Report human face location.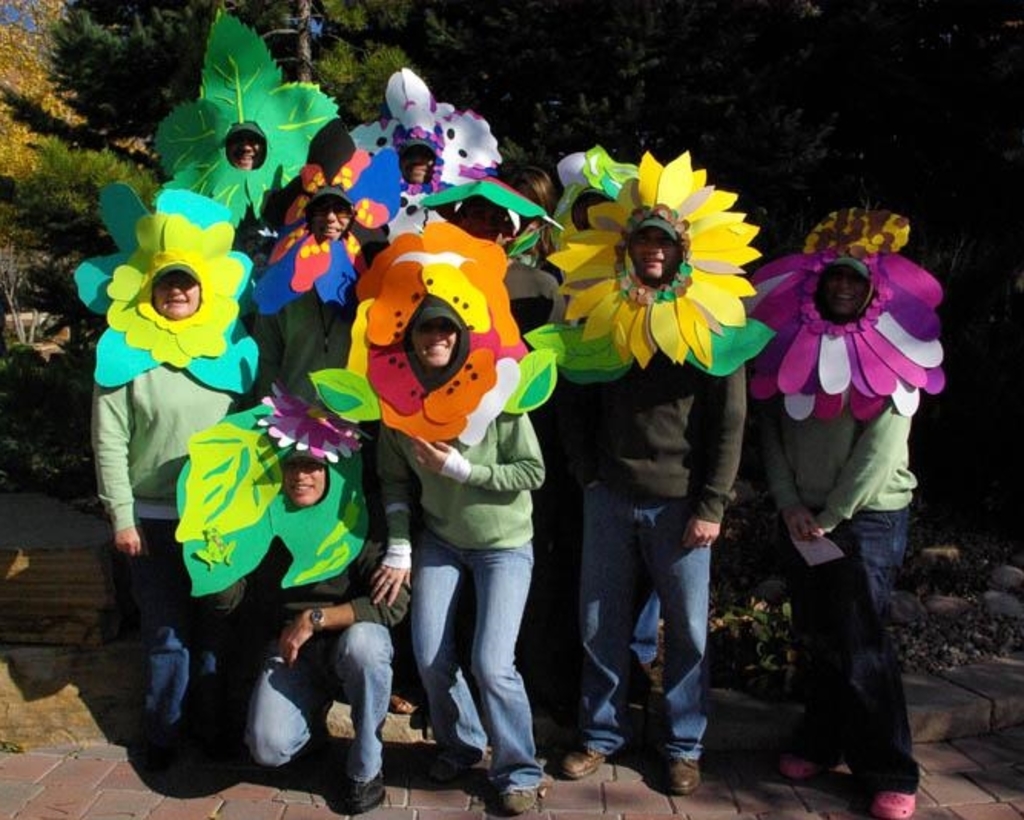
Report: Rect(220, 127, 270, 175).
